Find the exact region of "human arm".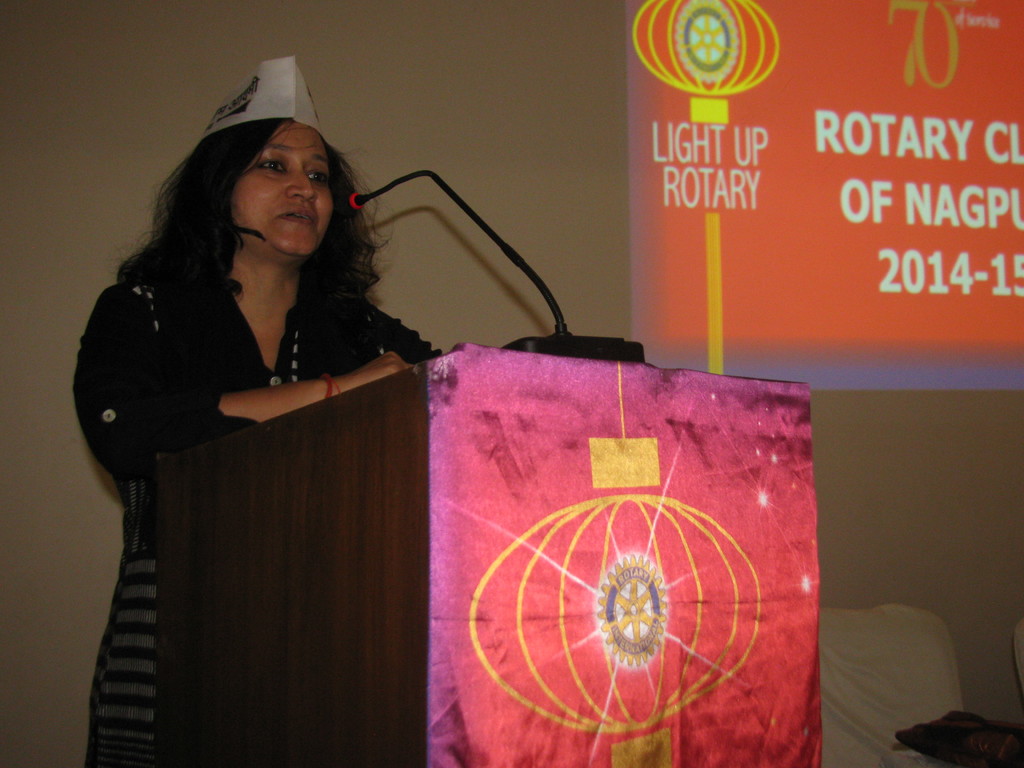
Exact region: region(77, 299, 413, 469).
